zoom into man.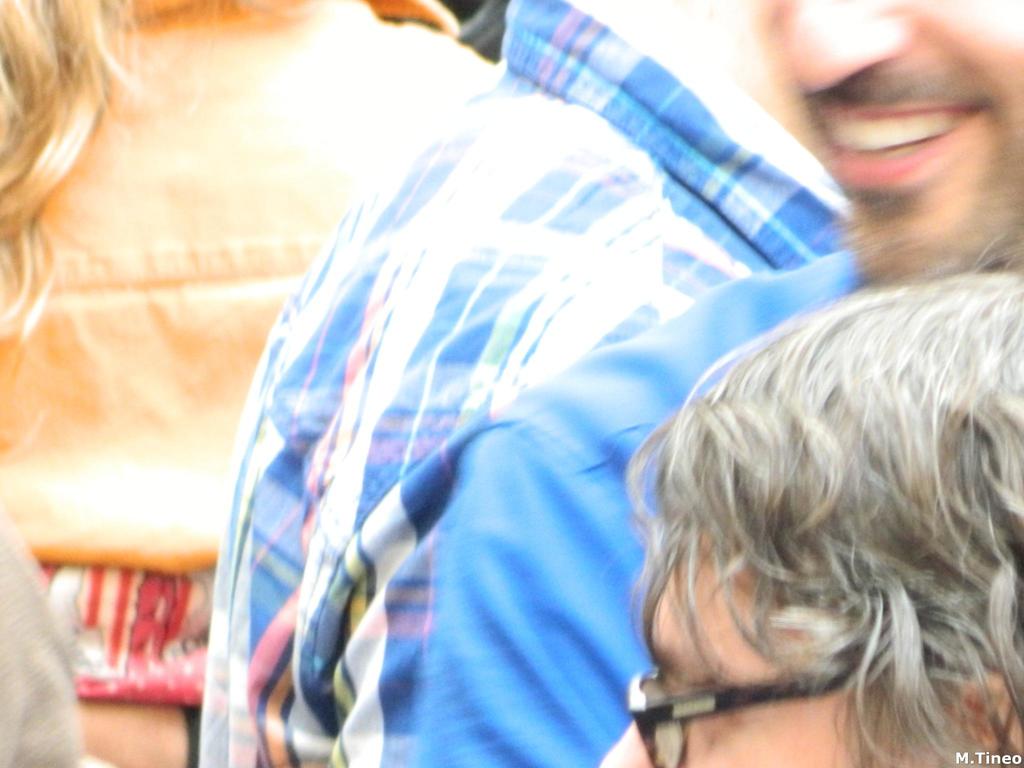
Zoom target: <region>192, 0, 870, 767</region>.
